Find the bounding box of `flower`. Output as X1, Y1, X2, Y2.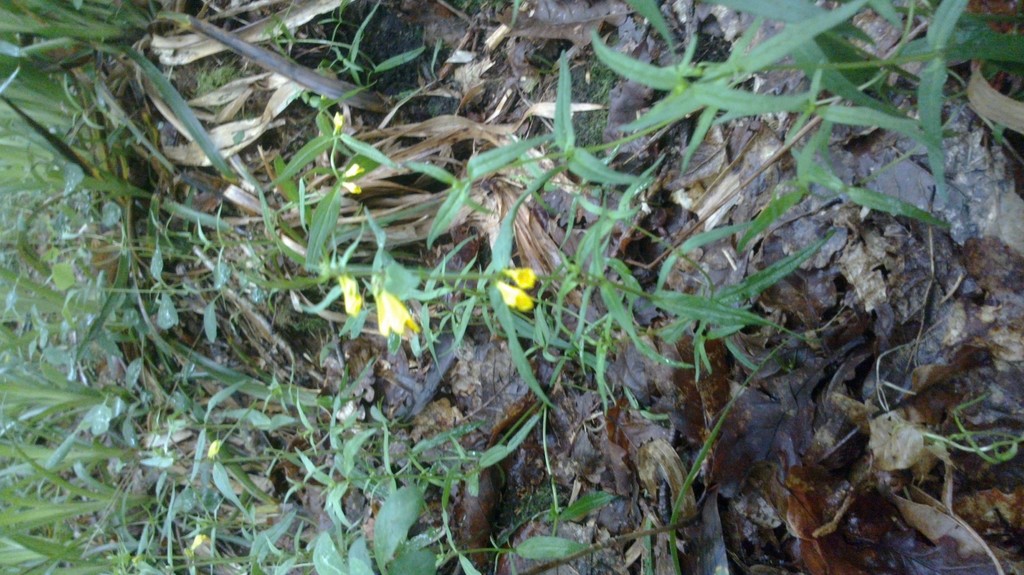
337, 271, 367, 328.
